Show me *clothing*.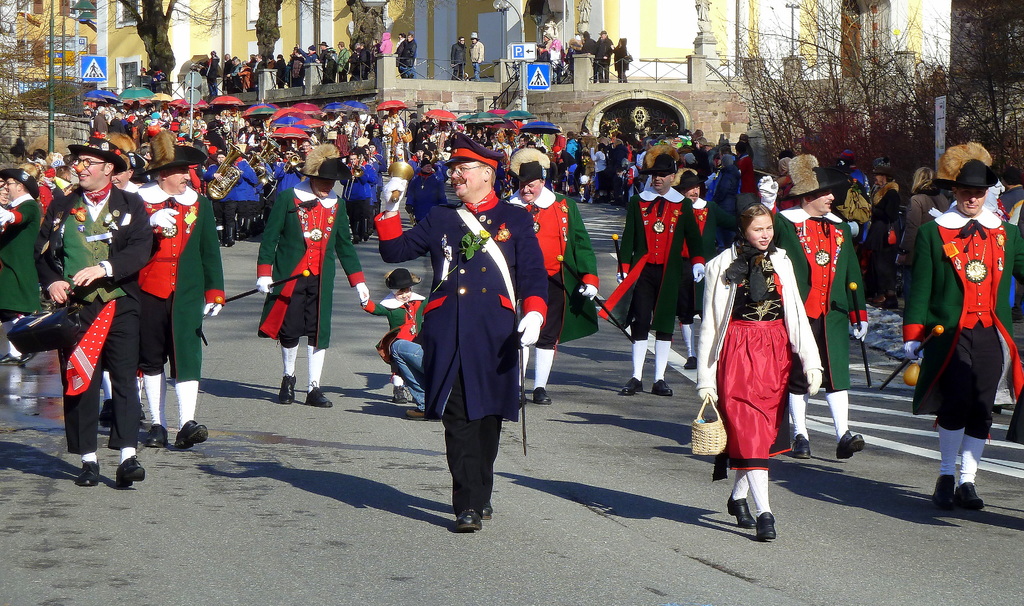
*clothing* is here: [x1=282, y1=171, x2=309, y2=201].
